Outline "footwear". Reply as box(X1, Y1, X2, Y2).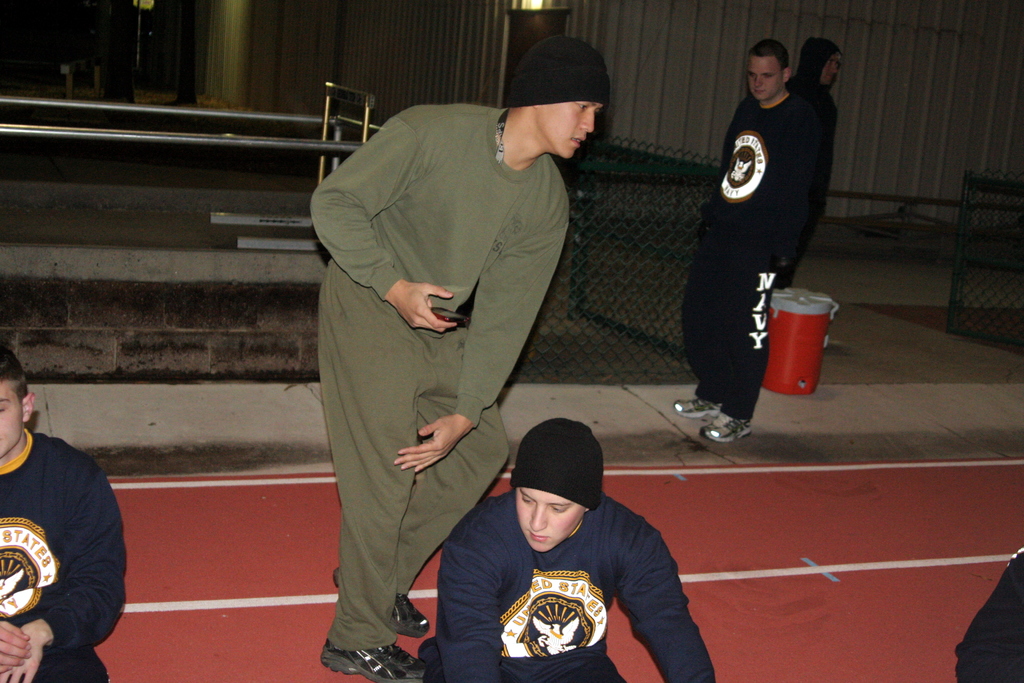
box(667, 397, 733, 419).
